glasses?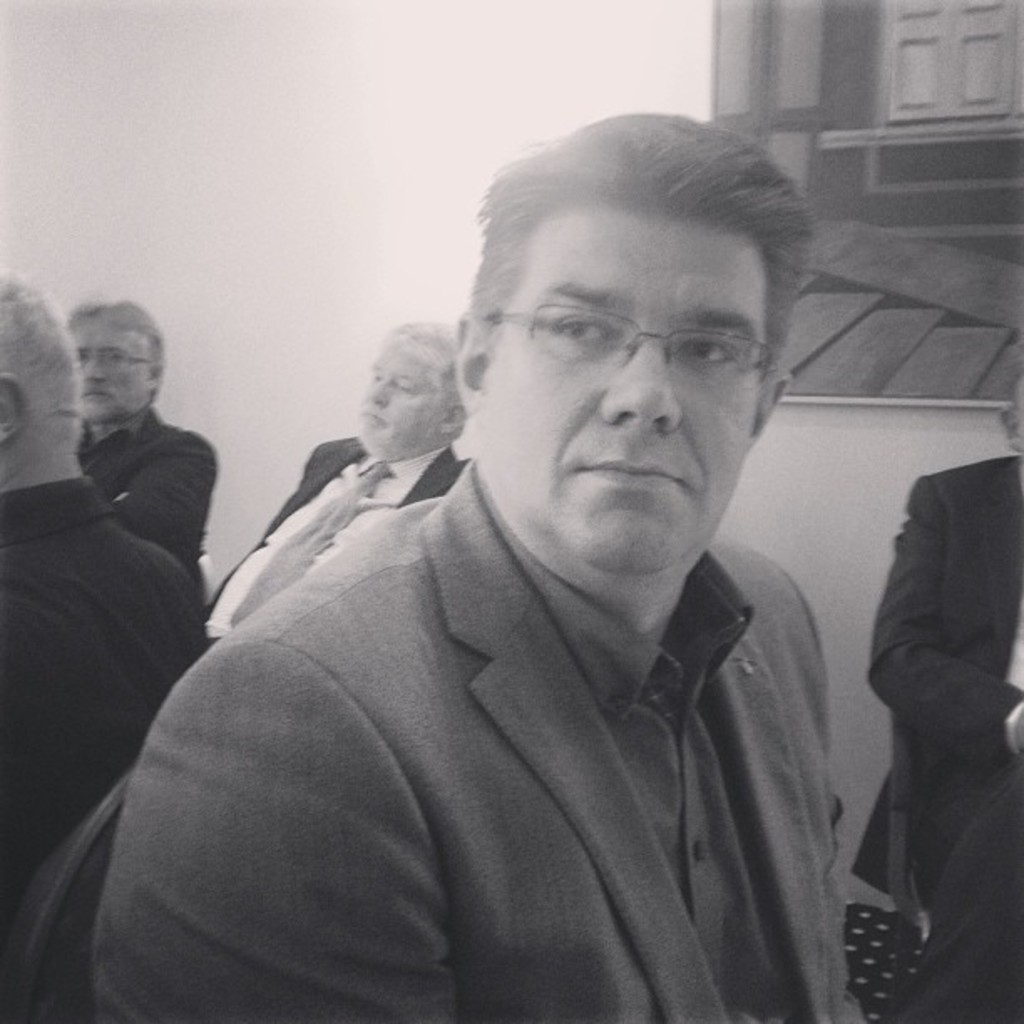
[475,278,801,403]
